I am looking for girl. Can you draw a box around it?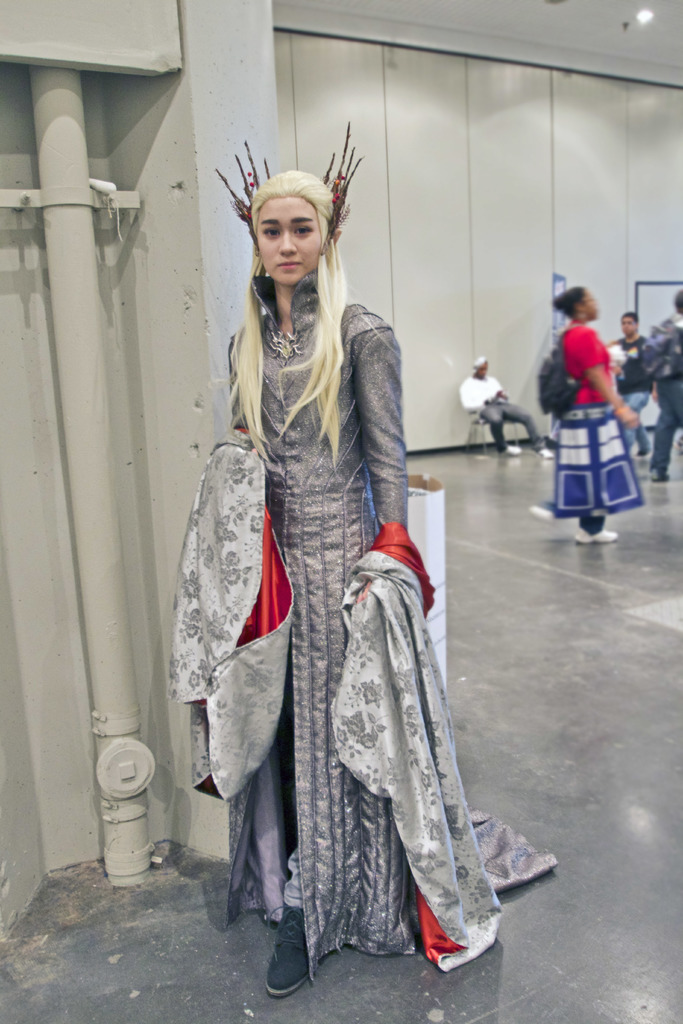
Sure, the bounding box is bbox=[166, 110, 570, 995].
